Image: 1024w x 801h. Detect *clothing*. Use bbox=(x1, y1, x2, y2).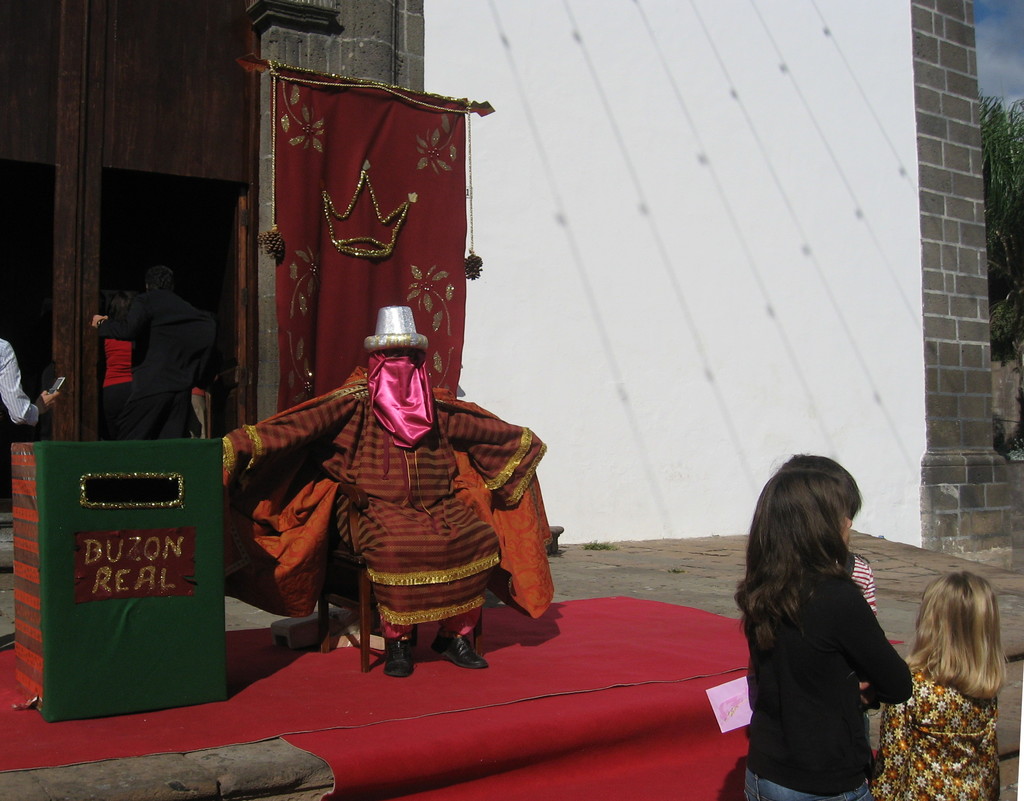
bbox=(740, 569, 915, 800).
